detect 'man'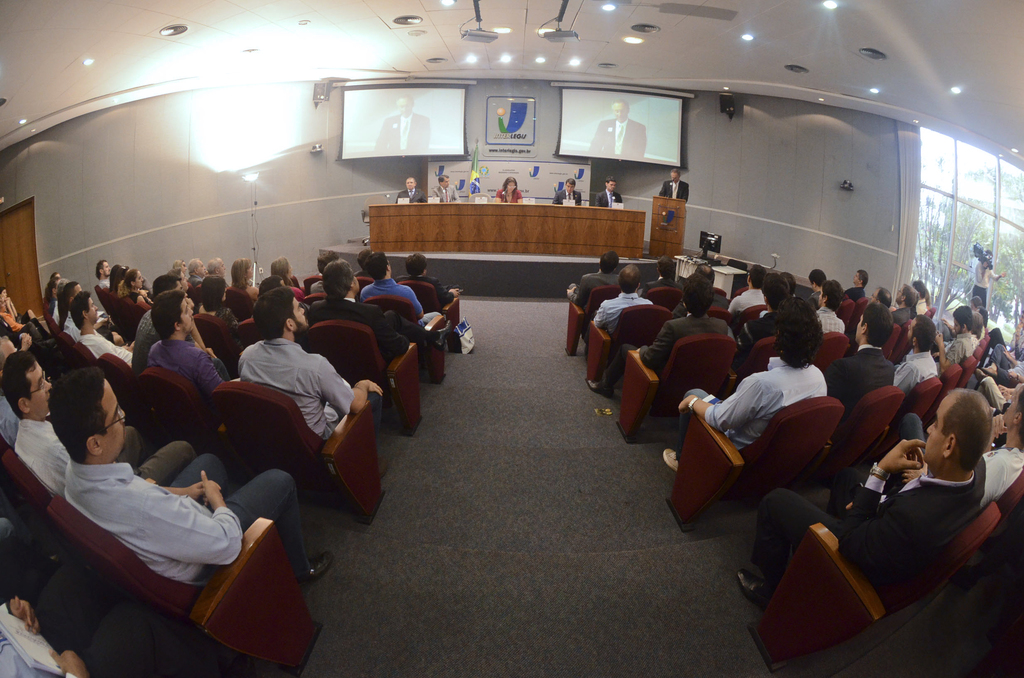
Rect(202, 255, 228, 288)
